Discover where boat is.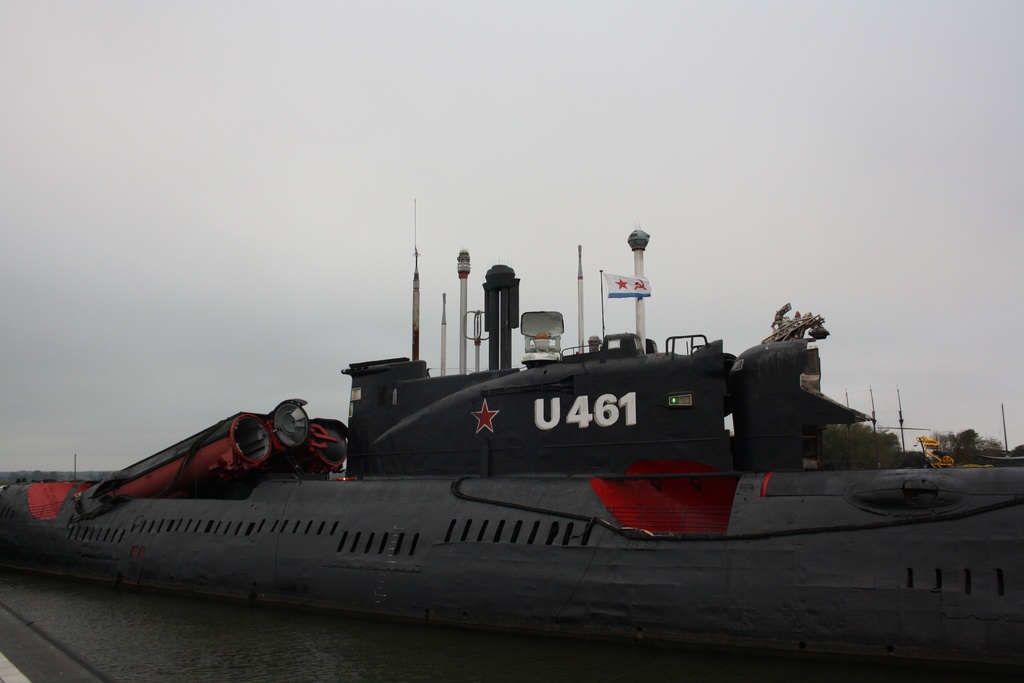
Discovered at (left=36, top=267, right=984, bottom=607).
